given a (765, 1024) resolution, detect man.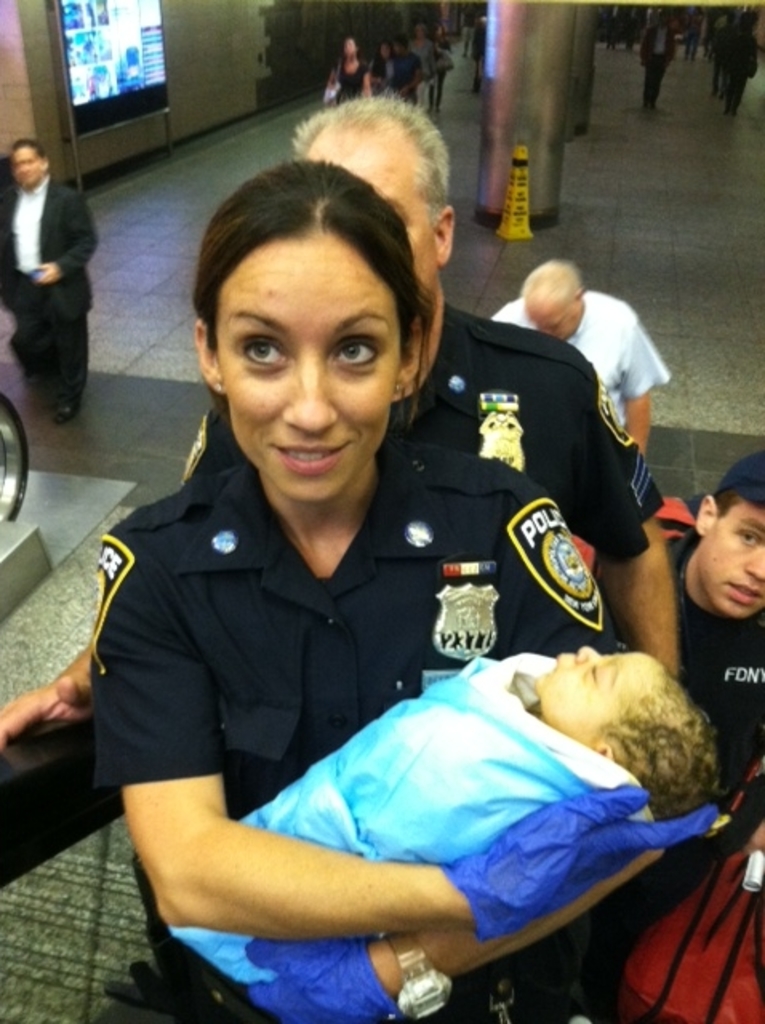
0, 130, 104, 408.
